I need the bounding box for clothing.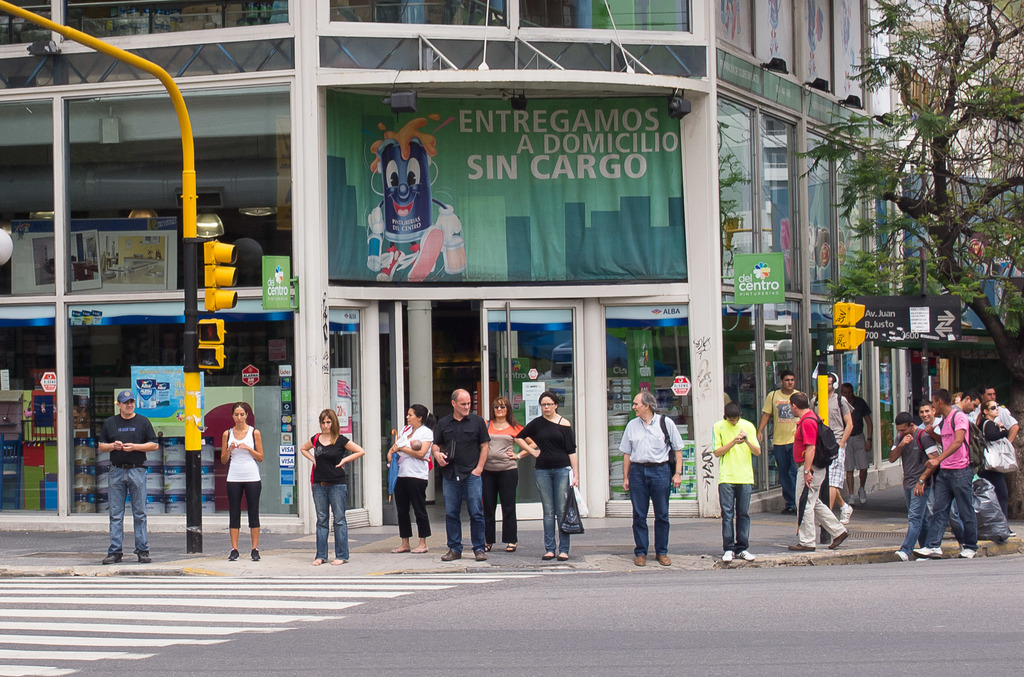
Here it is: x1=392 y1=423 x2=435 y2=538.
